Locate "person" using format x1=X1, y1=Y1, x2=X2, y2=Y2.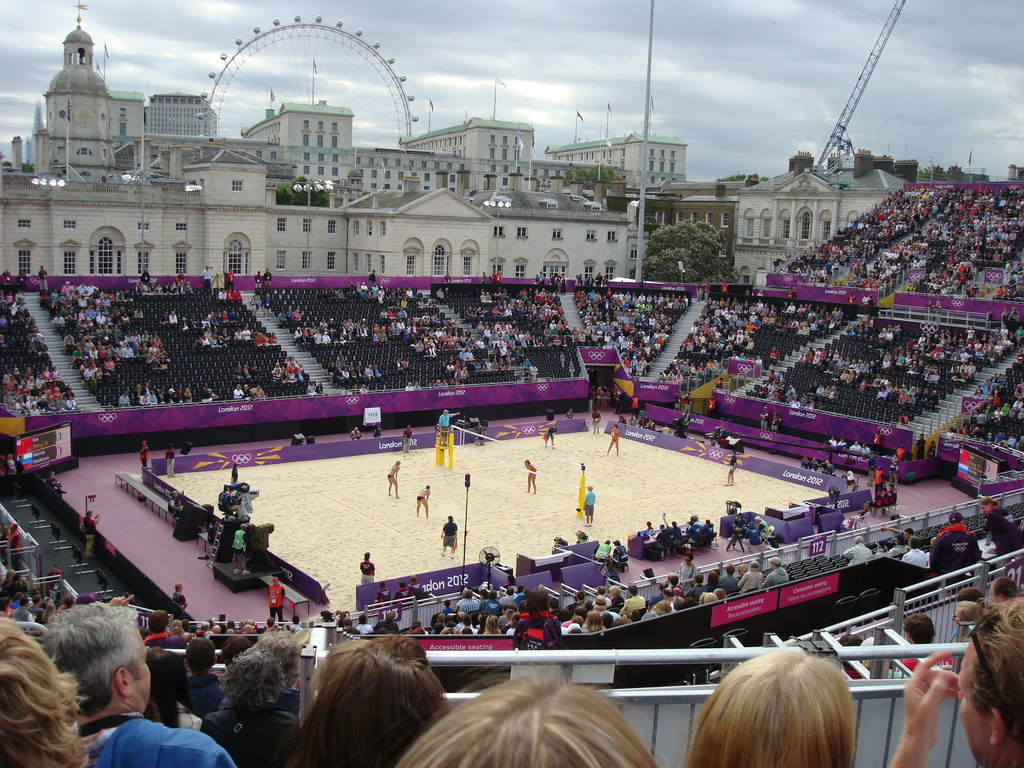
x1=495, y1=270, x2=501, y2=282.
